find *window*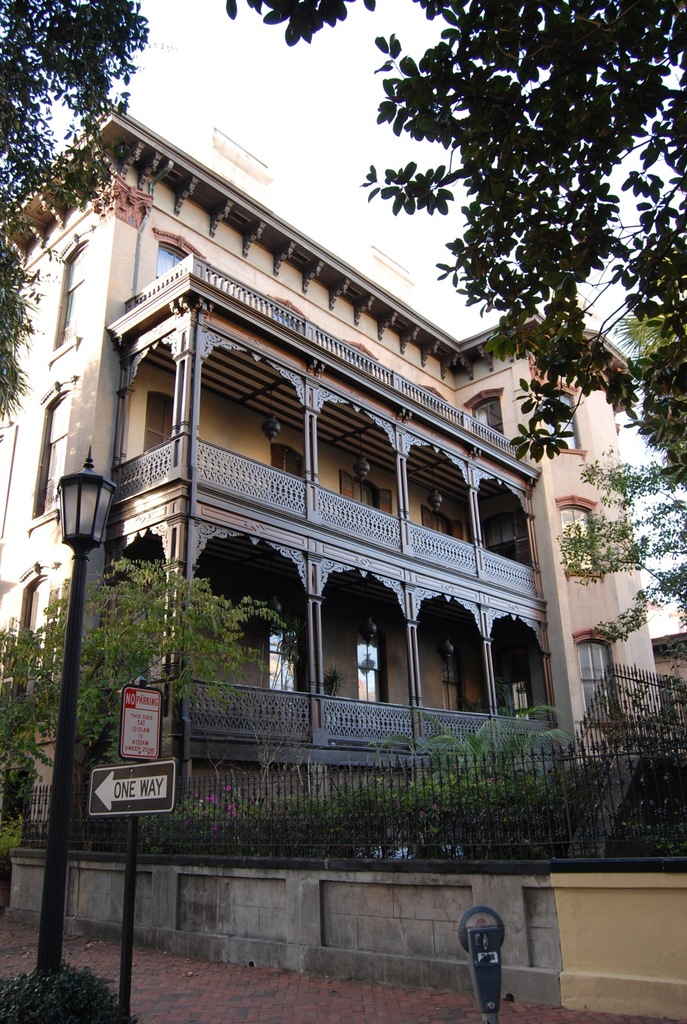
<bbox>555, 490, 596, 588</bbox>
